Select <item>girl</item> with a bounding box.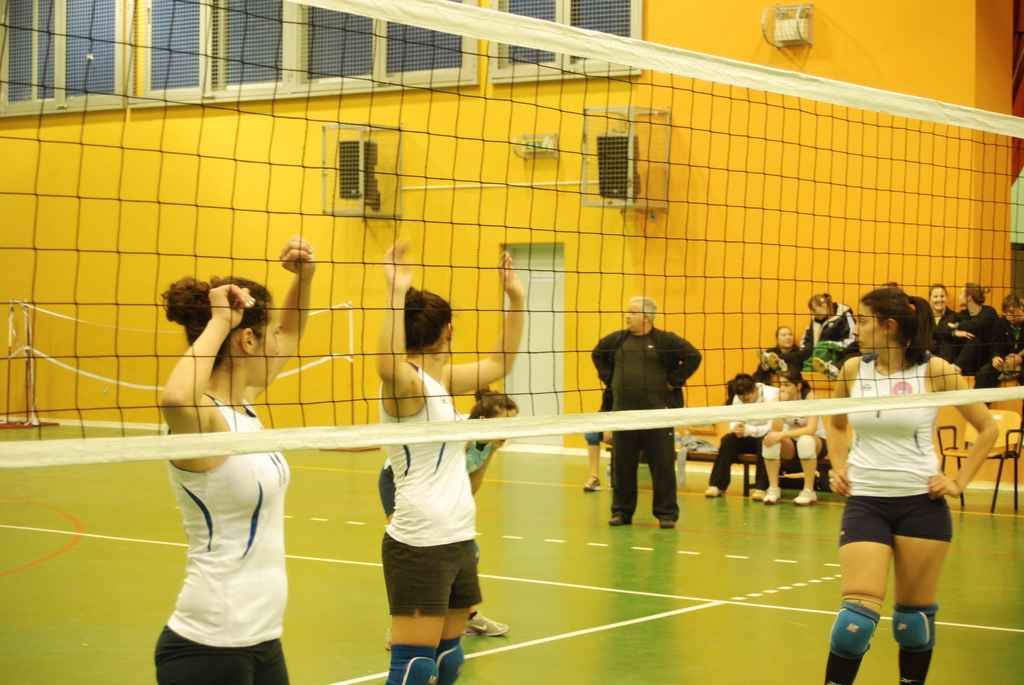
{"left": 924, "top": 278, "right": 957, "bottom": 352}.
